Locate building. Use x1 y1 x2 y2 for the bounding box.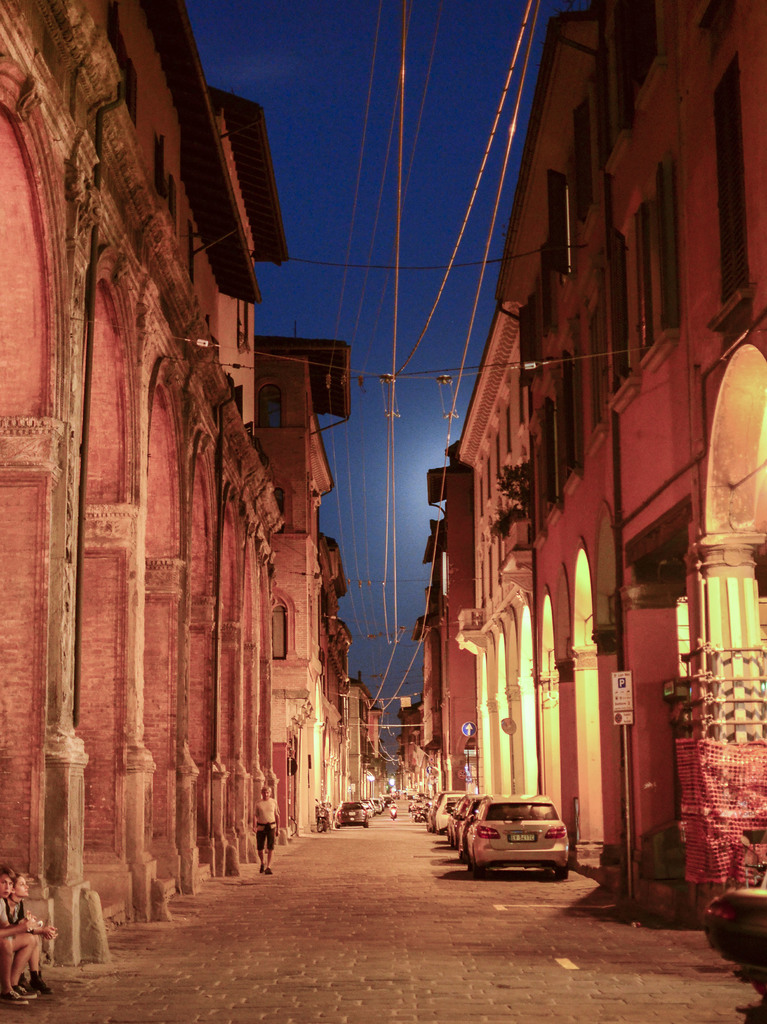
396 0 766 967.
